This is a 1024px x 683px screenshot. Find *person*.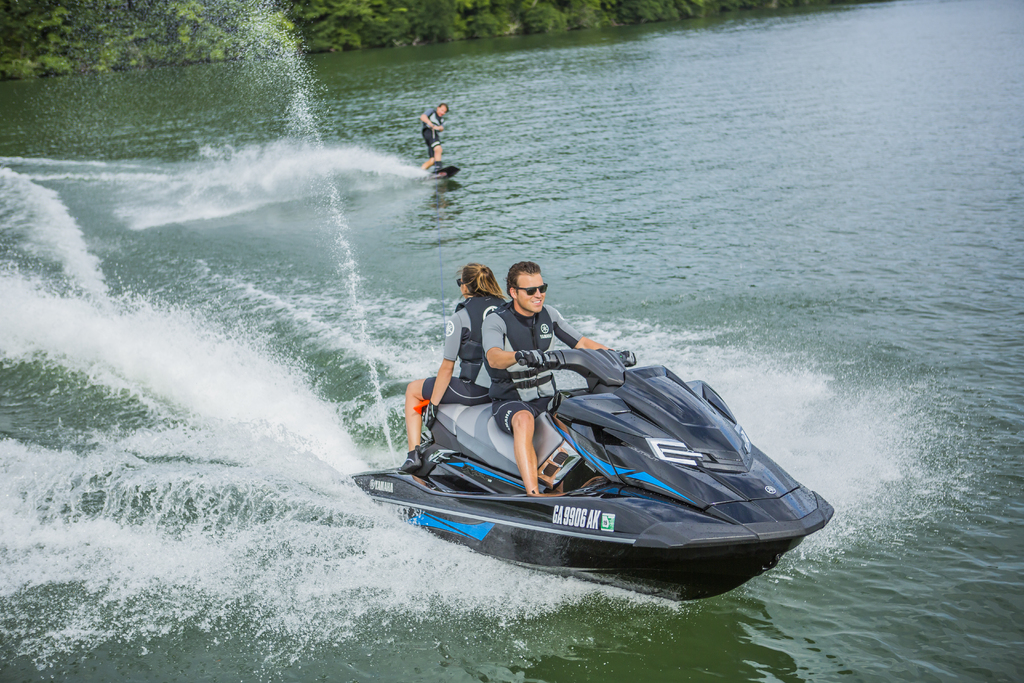
Bounding box: locate(483, 260, 607, 500).
